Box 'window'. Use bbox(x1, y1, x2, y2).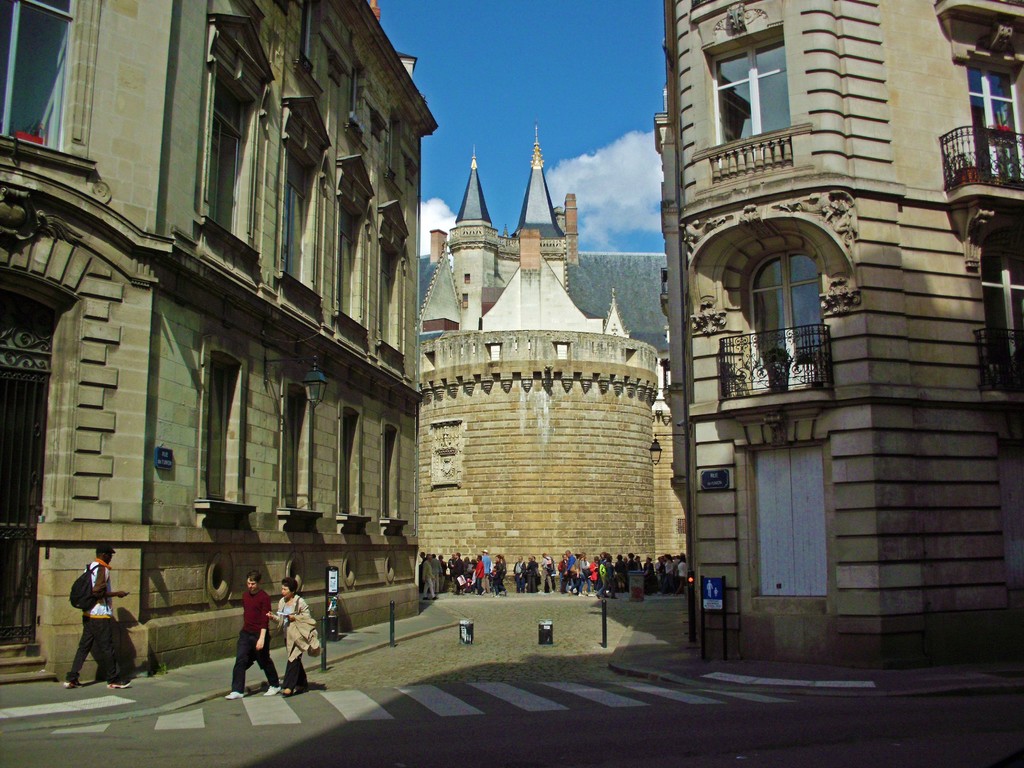
bbox(333, 154, 379, 342).
